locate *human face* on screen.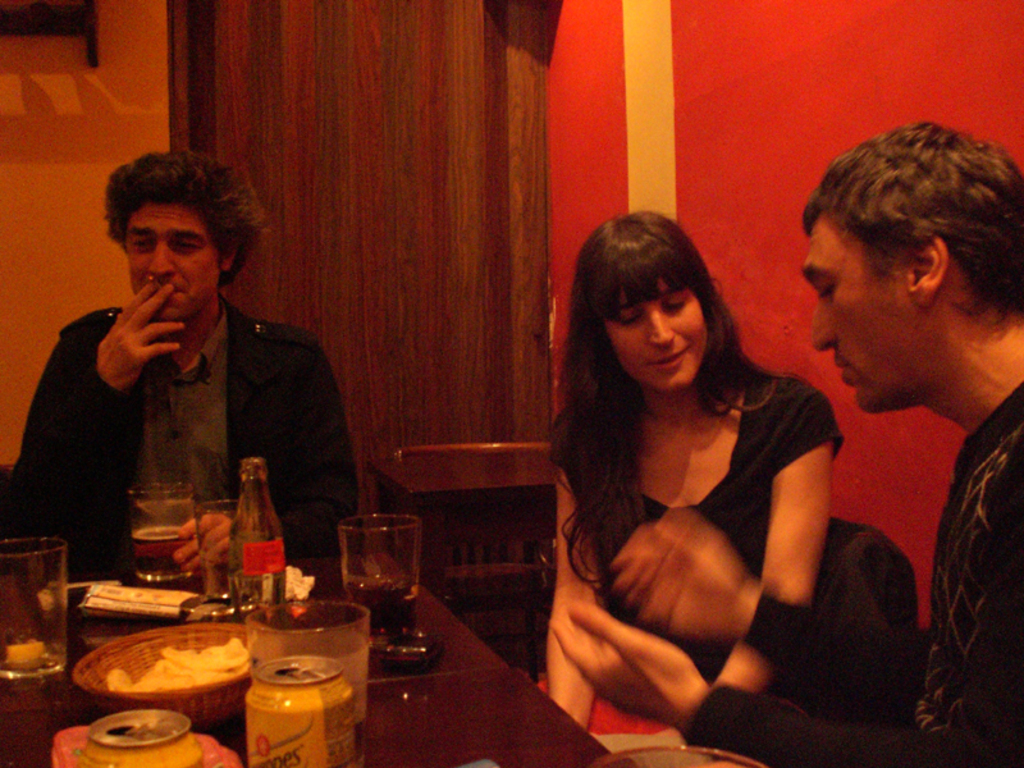
On screen at x1=799 y1=212 x2=927 y2=417.
